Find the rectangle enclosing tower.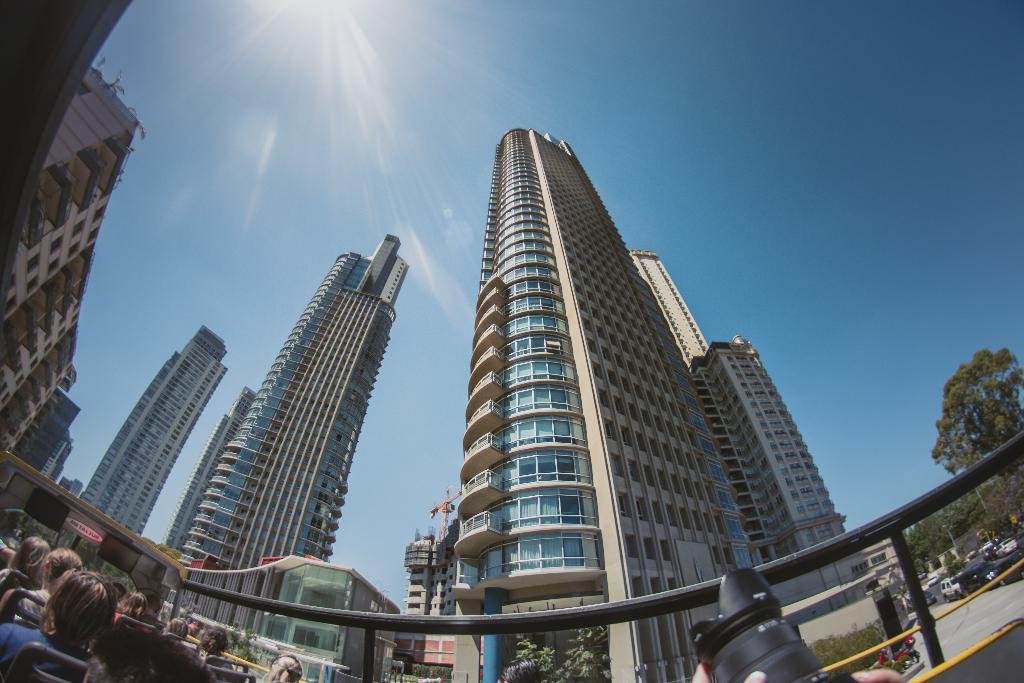
Rect(172, 215, 411, 632).
